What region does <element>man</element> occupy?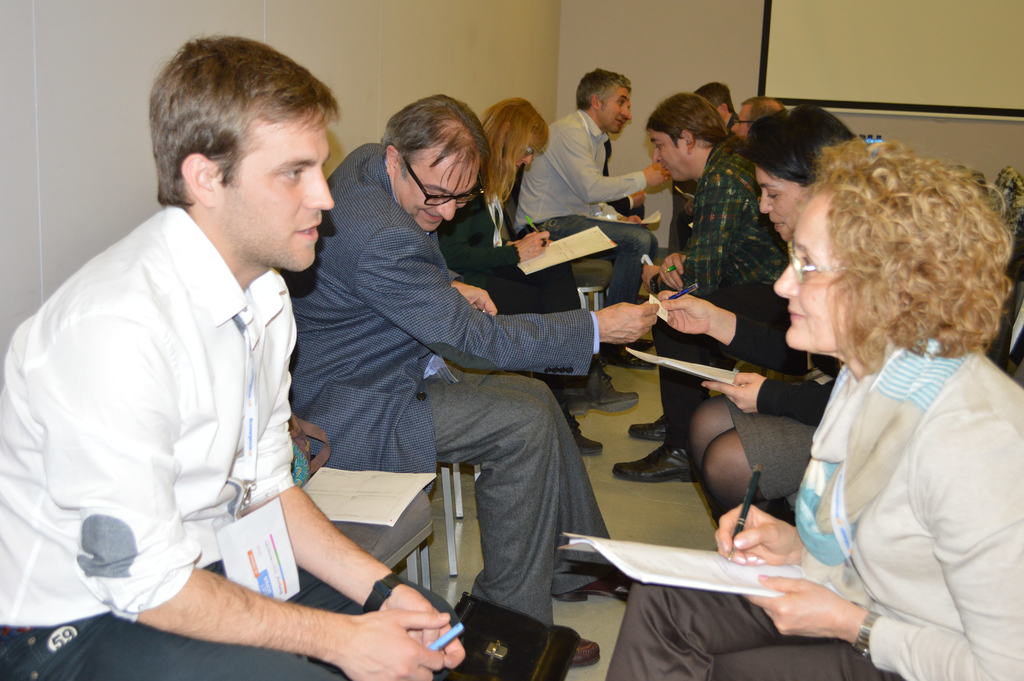
(612, 92, 795, 482).
